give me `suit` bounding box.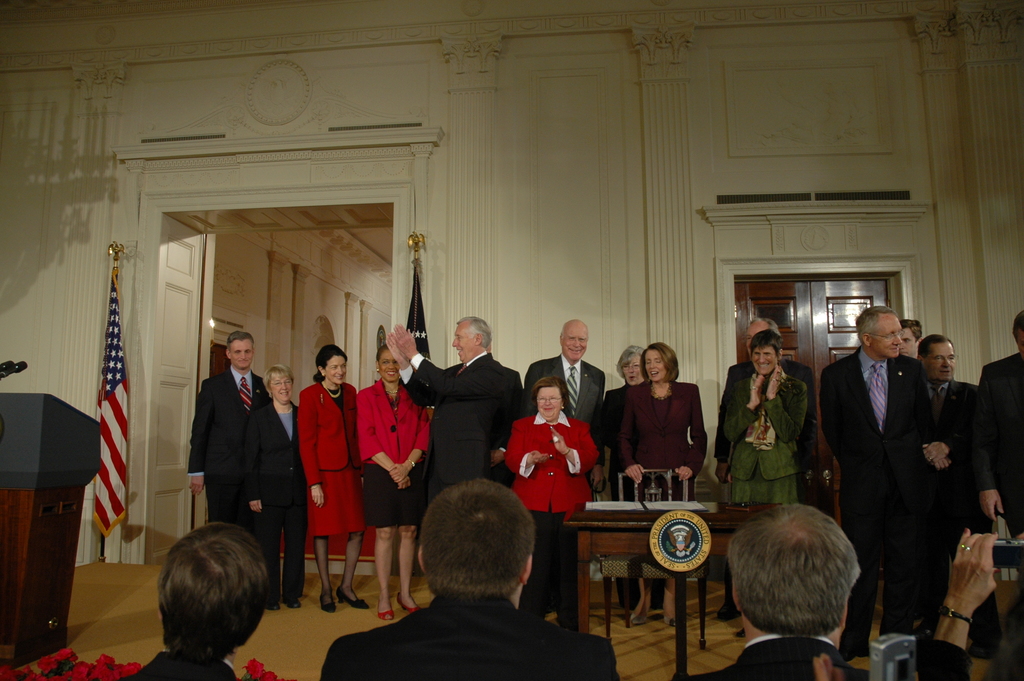
[973, 350, 1023, 534].
